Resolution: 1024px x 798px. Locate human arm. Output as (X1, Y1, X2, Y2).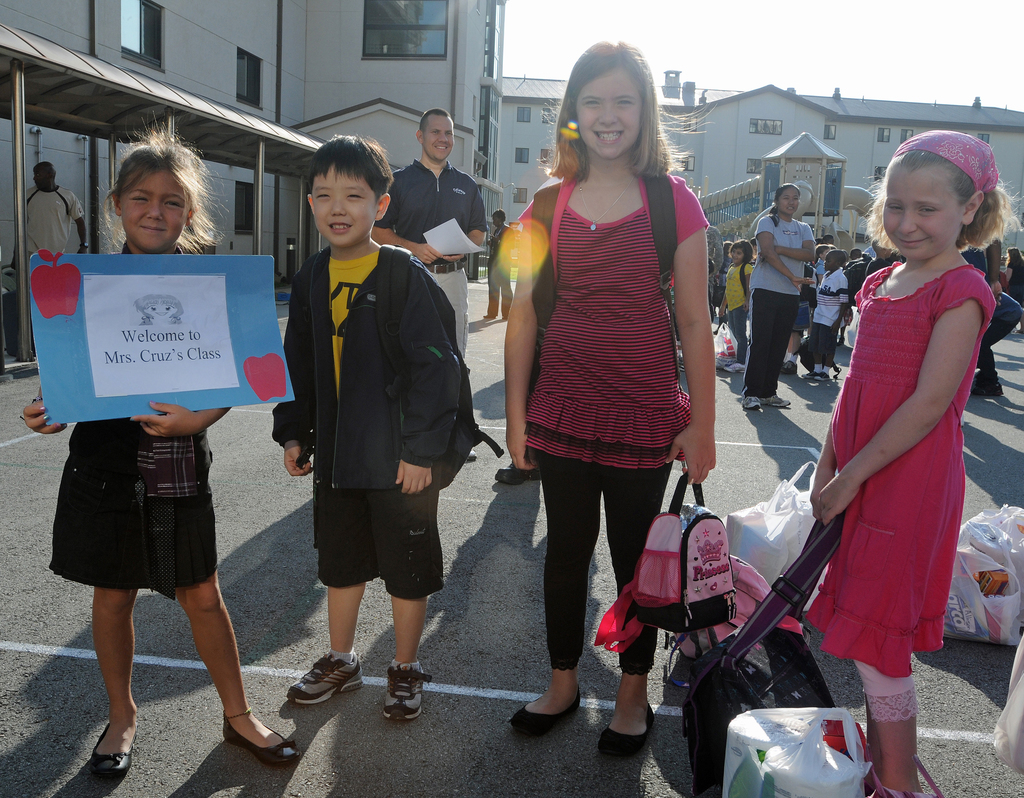
(840, 278, 847, 322).
